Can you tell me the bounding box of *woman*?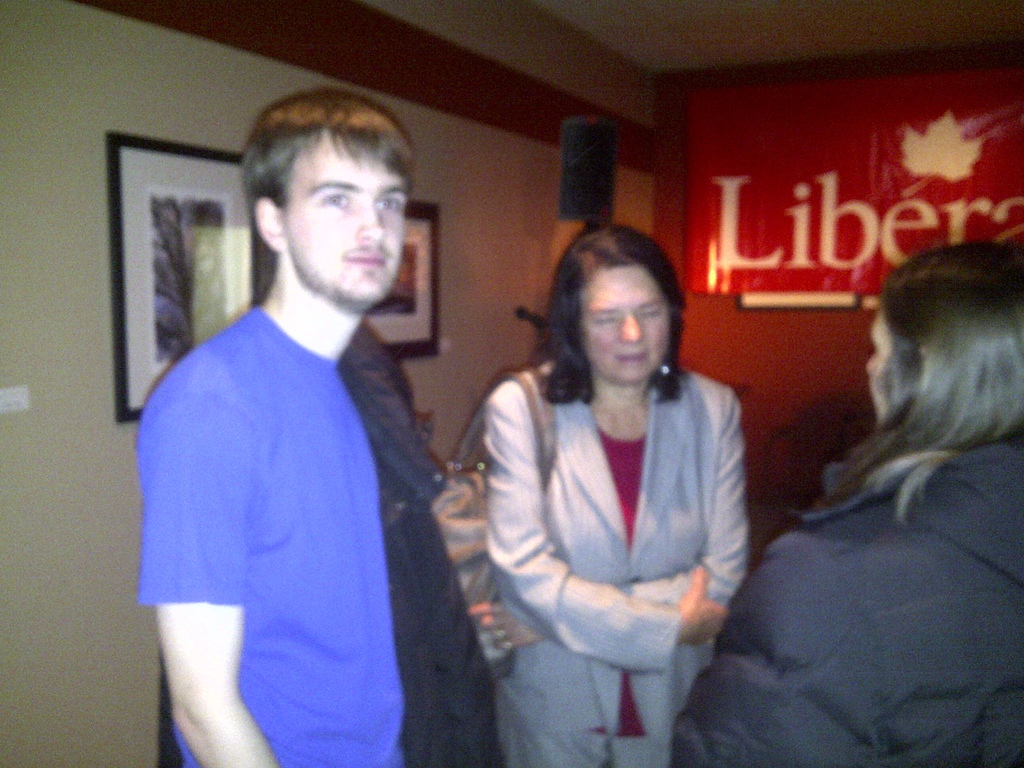
bbox=[476, 221, 753, 767].
